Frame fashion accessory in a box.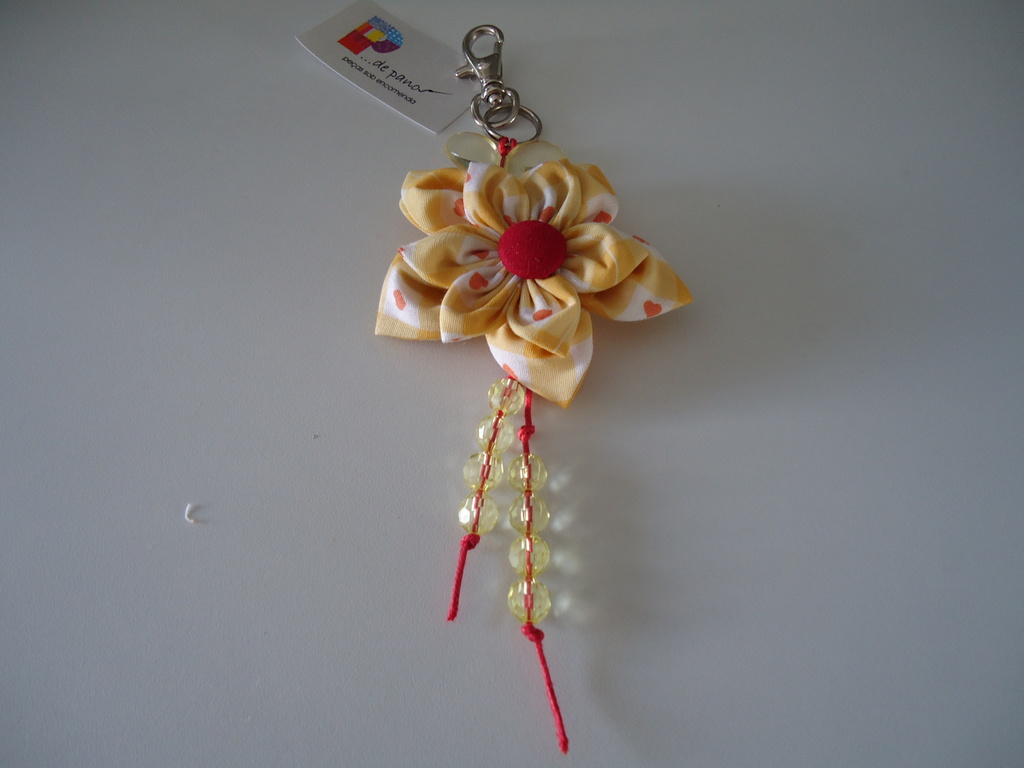
x1=375 y1=21 x2=694 y2=749.
